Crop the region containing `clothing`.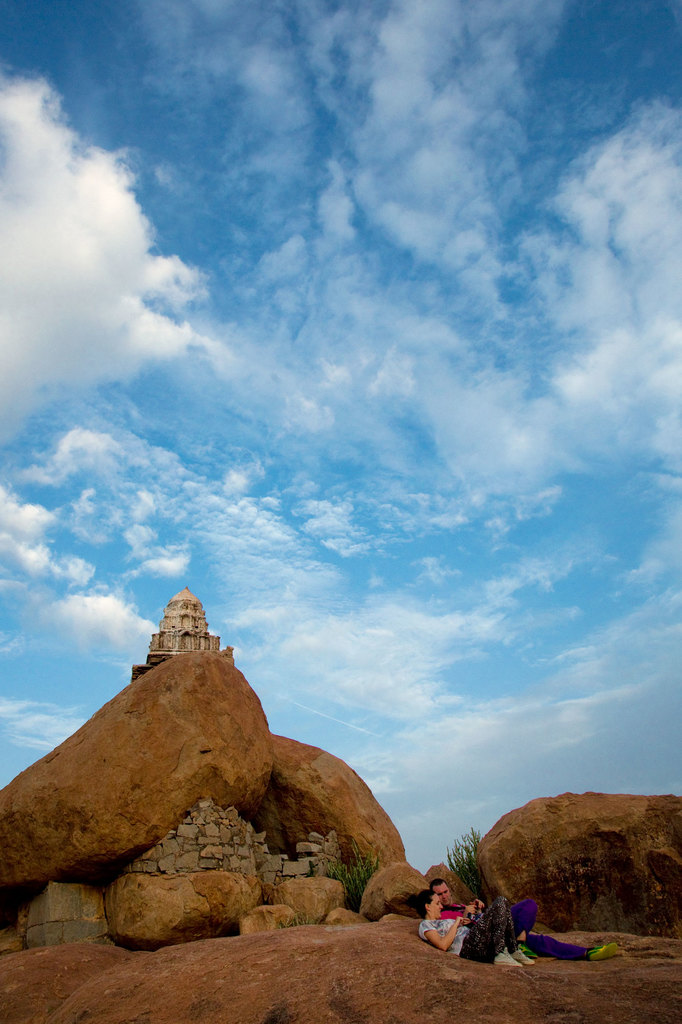
Crop region: 441 900 596 960.
